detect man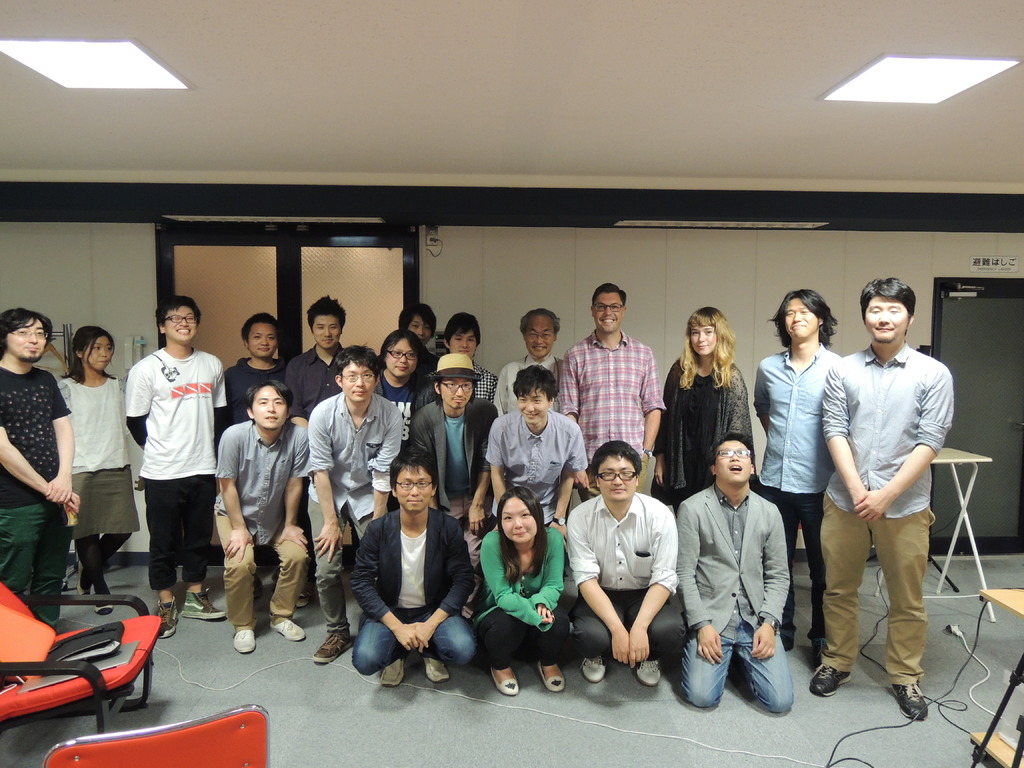
crop(213, 380, 310, 655)
